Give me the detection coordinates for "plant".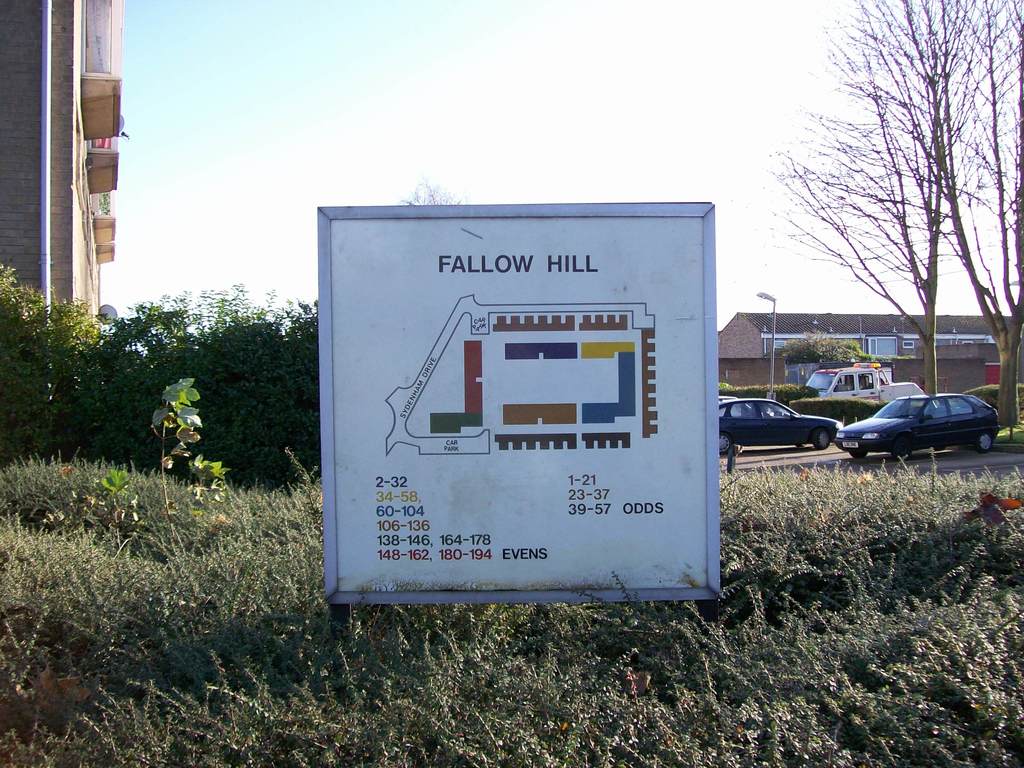
BBox(153, 372, 225, 520).
